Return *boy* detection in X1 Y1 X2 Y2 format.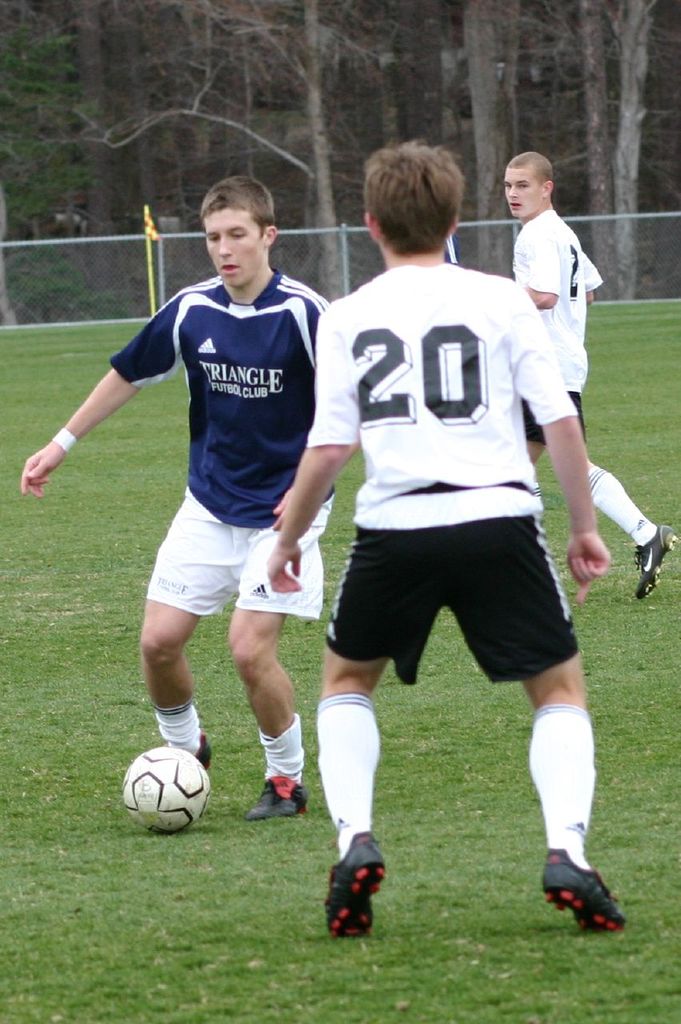
25 174 333 821.
